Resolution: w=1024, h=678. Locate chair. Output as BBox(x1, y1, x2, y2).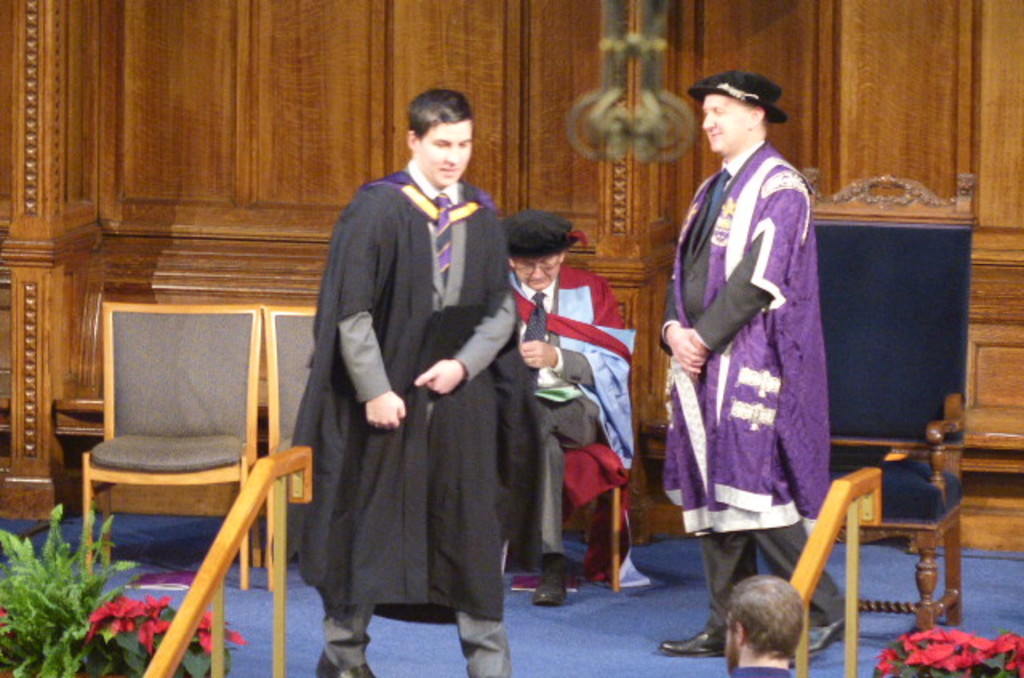
BBox(267, 301, 323, 590).
